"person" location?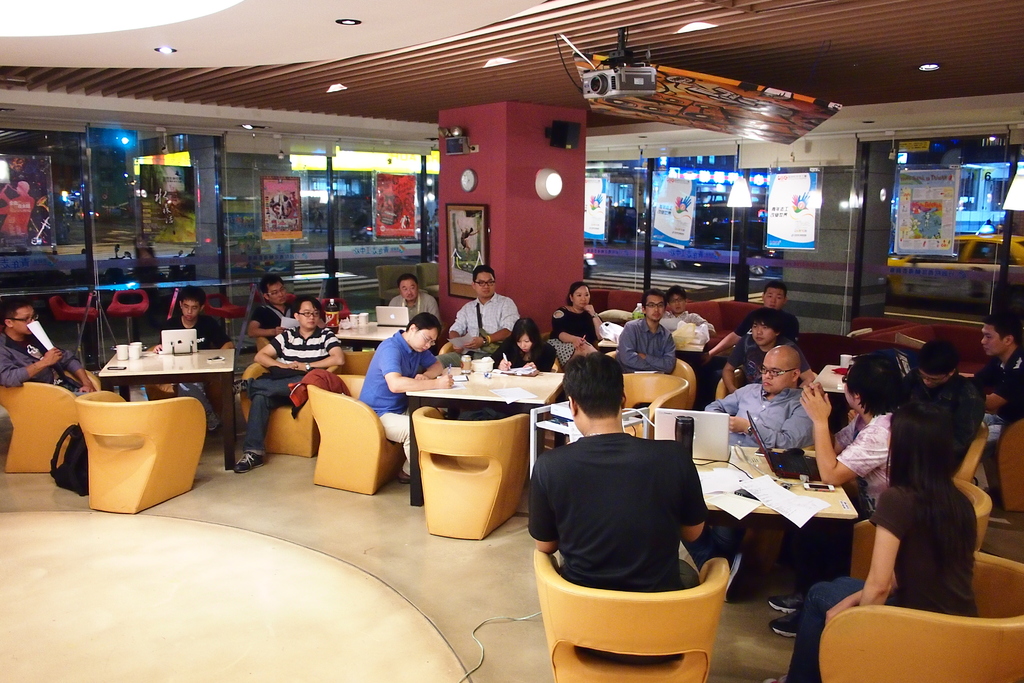
<box>161,294,238,431</box>
